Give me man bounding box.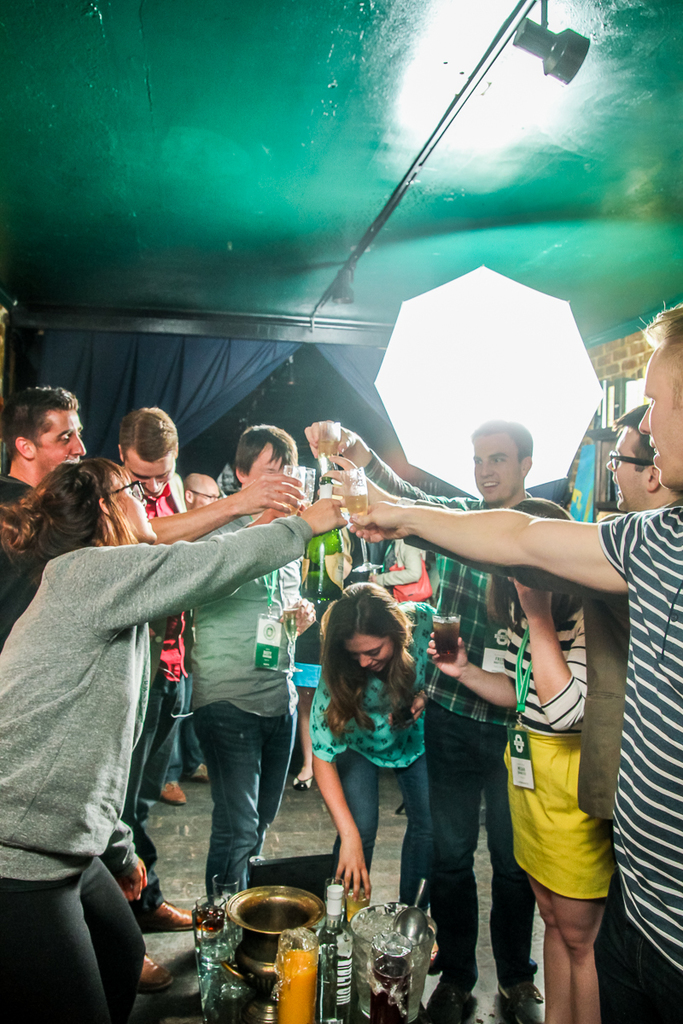
box=[303, 411, 534, 1023].
